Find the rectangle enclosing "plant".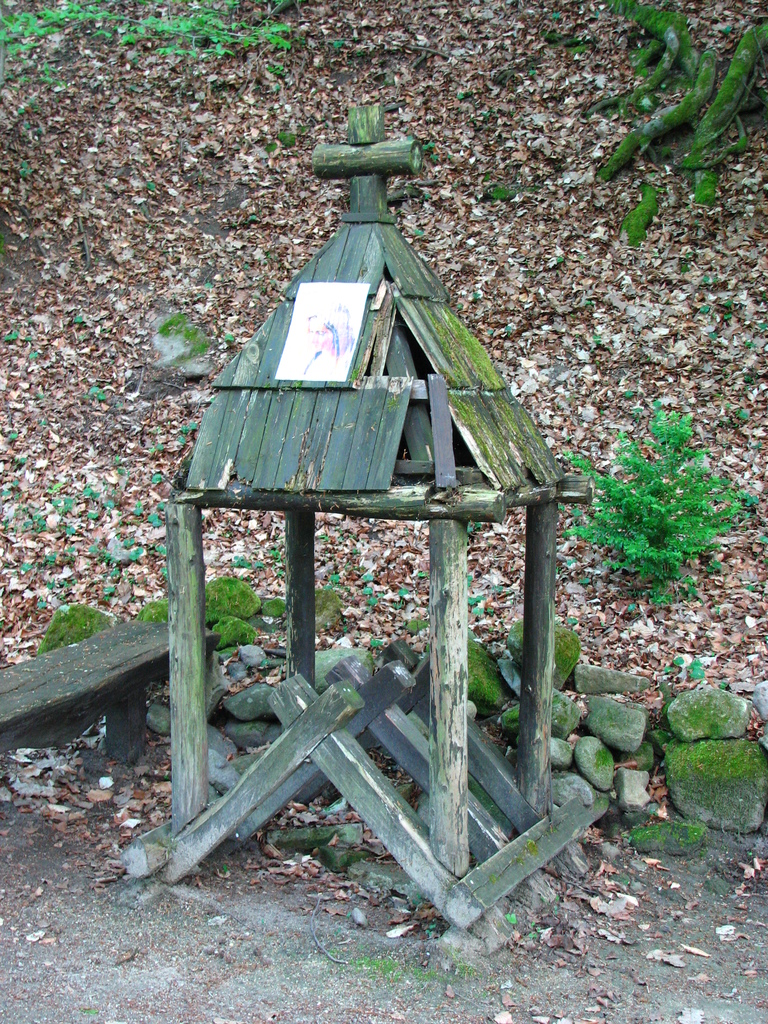
region(529, 65, 538, 72).
